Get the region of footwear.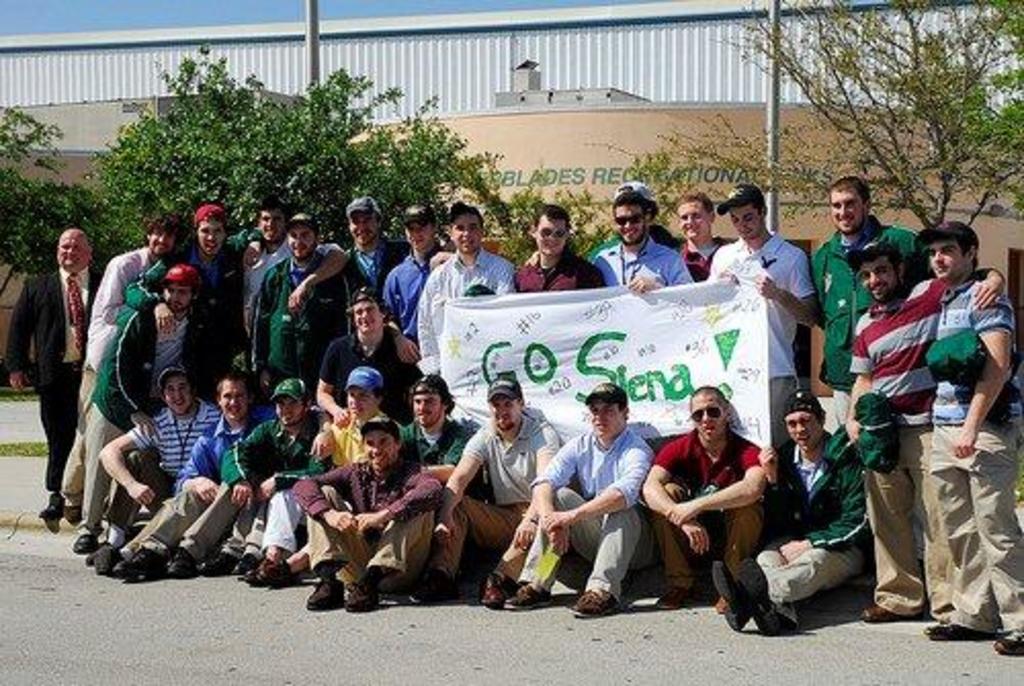
236:553:254:571.
